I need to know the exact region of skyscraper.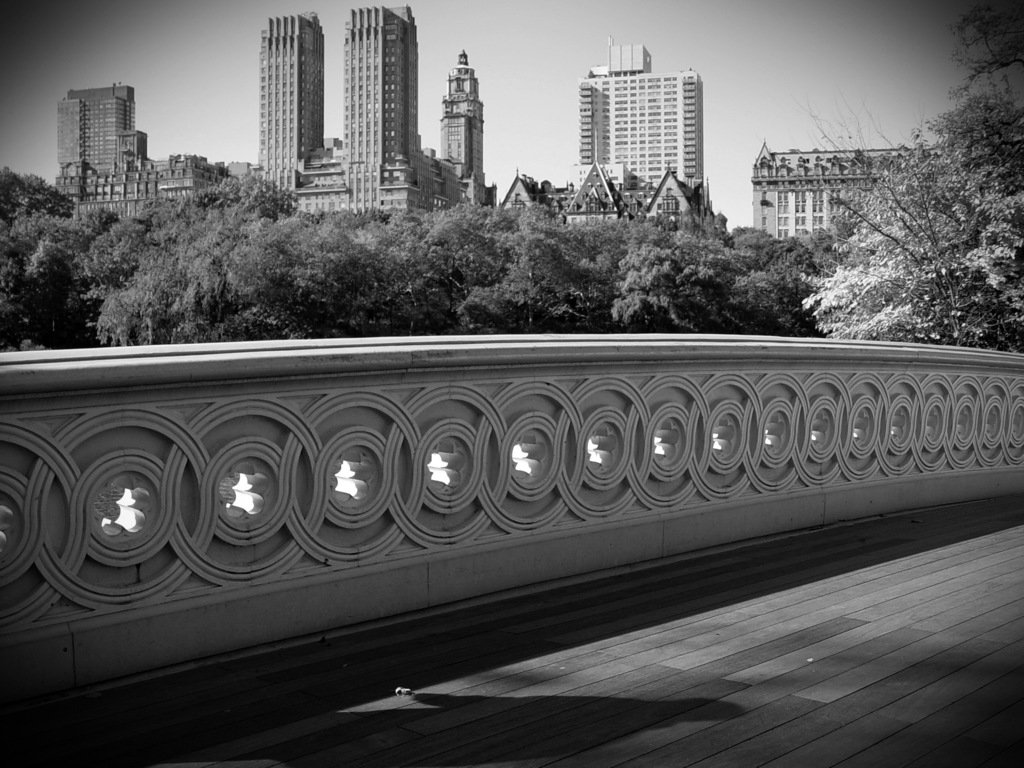
Region: box(424, 50, 497, 220).
